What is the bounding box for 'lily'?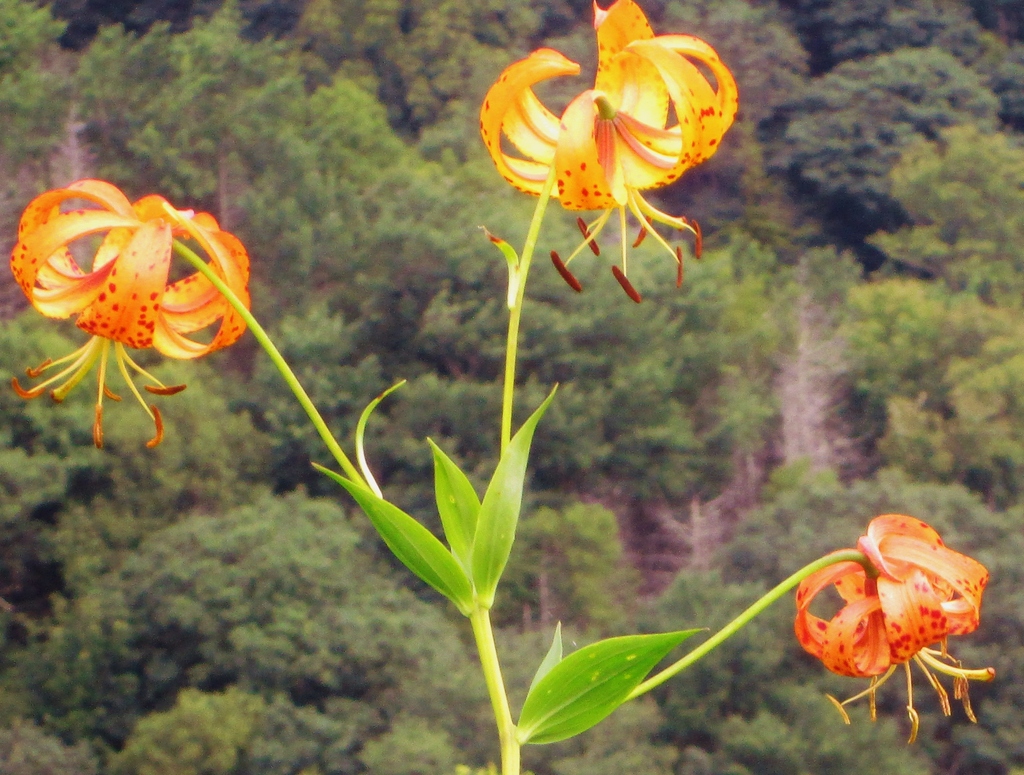
crop(476, 0, 740, 302).
